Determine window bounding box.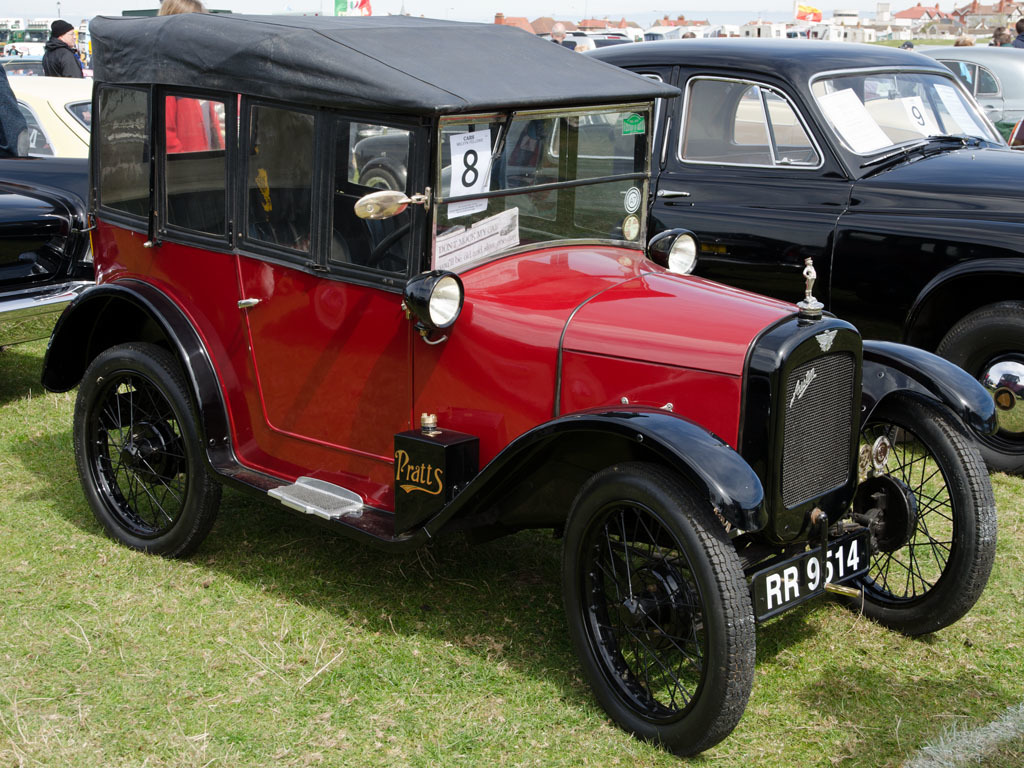
Determined: left=499, top=120, right=562, bottom=220.
